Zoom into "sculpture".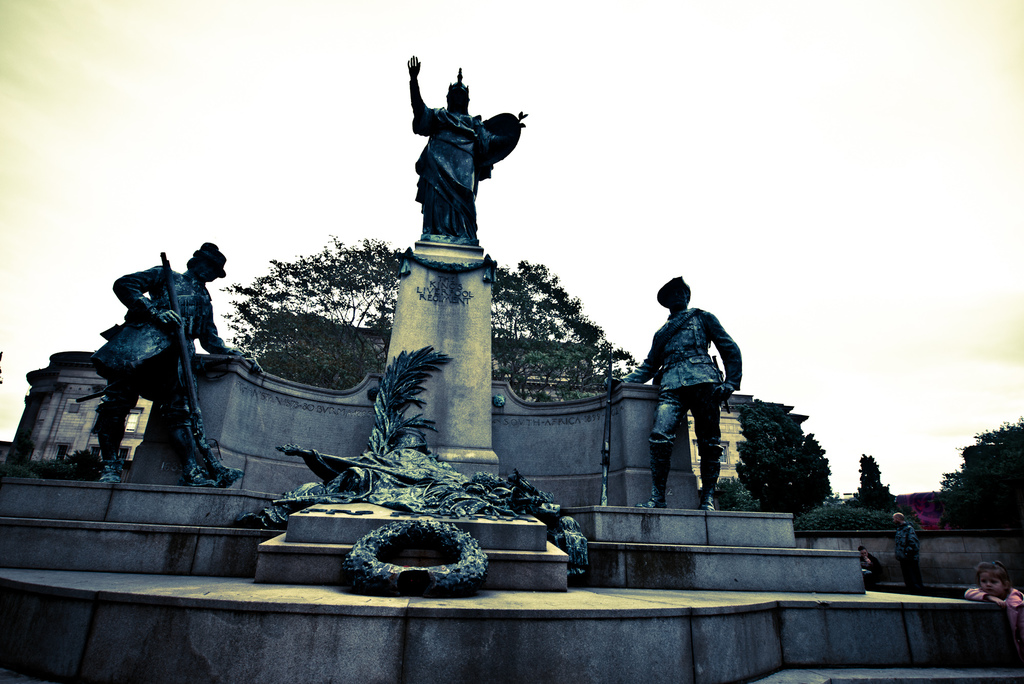
Zoom target: box(243, 330, 600, 587).
